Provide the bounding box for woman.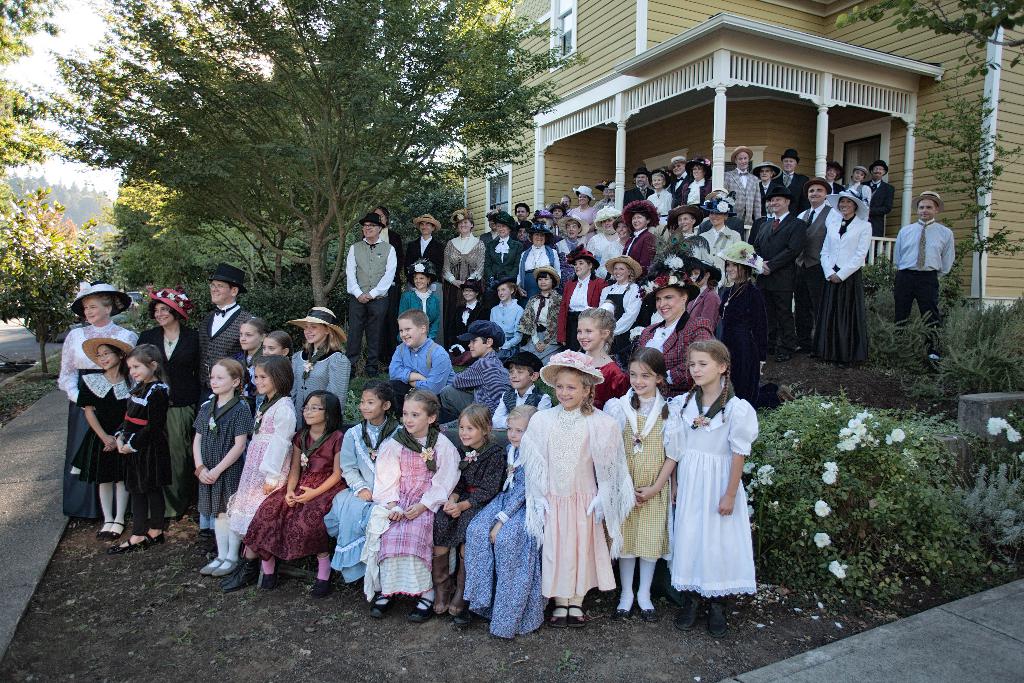
bbox(136, 288, 203, 524).
